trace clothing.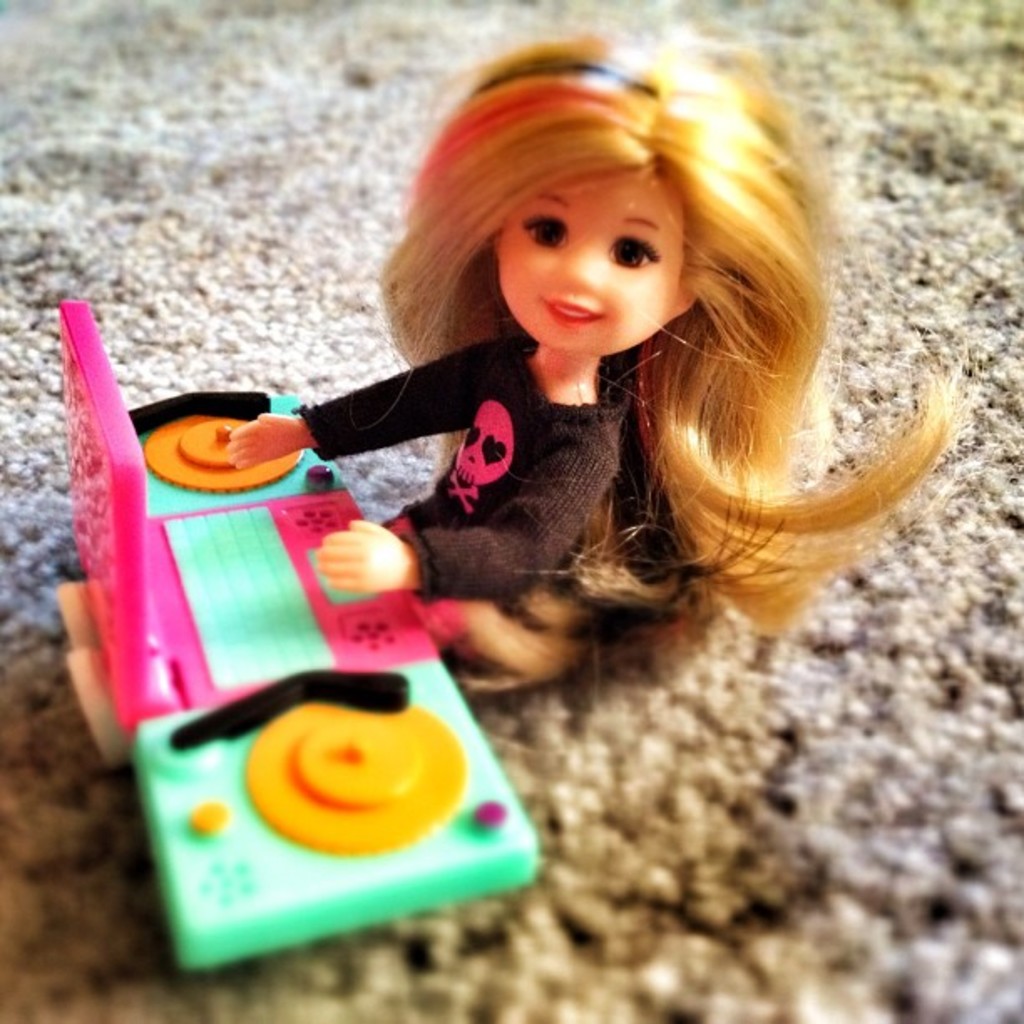
Traced to select_region(303, 331, 622, 592).
